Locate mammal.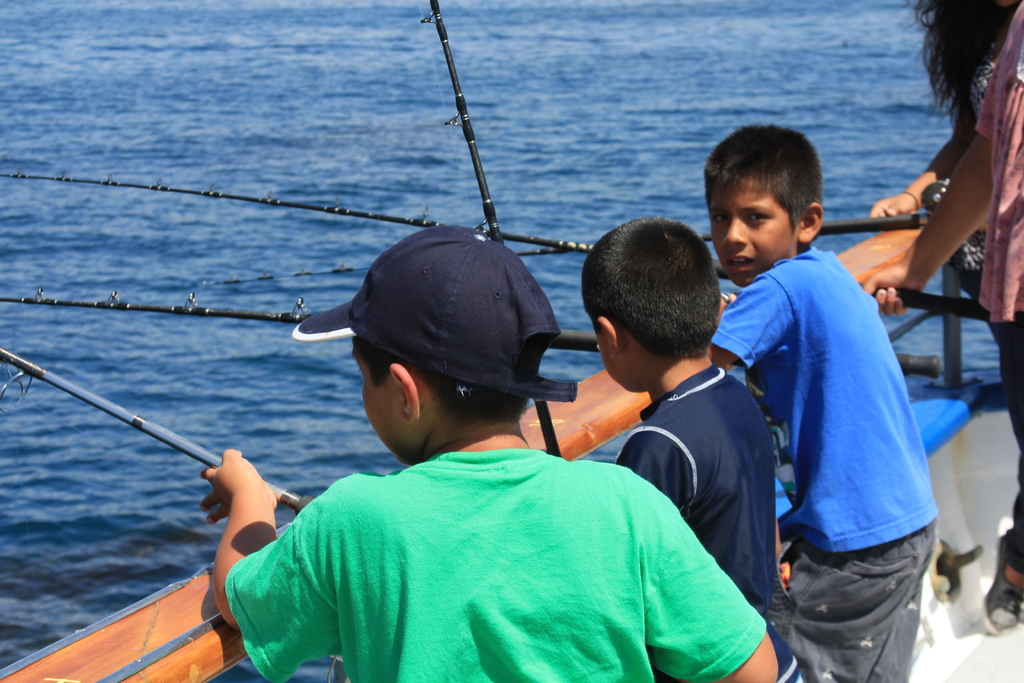
Bounding box: [201,225,783,682].
